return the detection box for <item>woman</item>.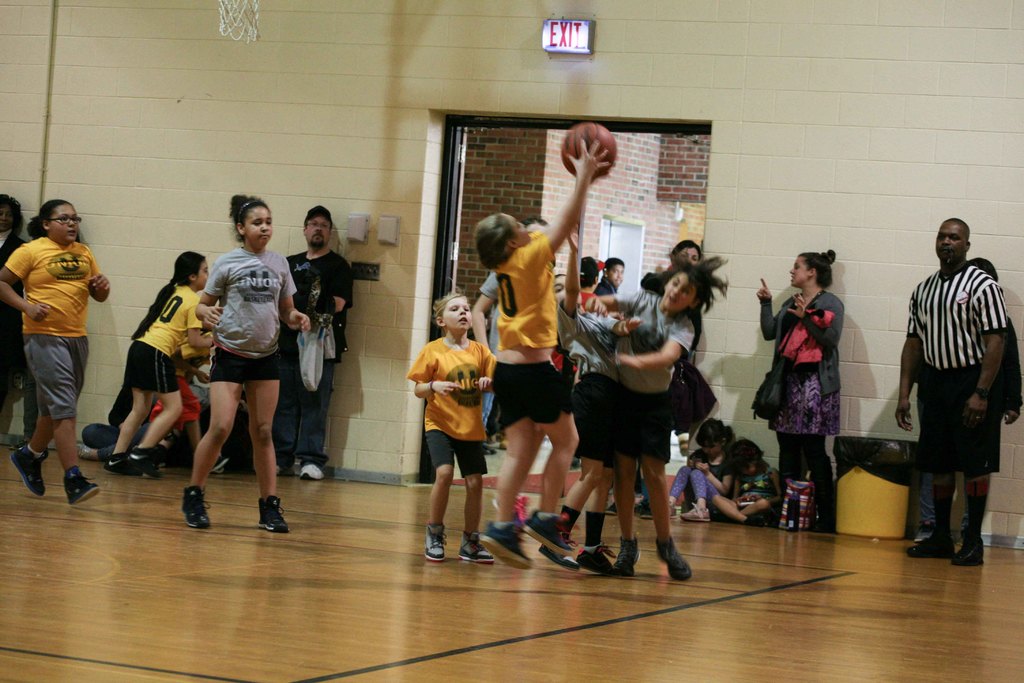
Rect(965, 253, 1023, 568).
